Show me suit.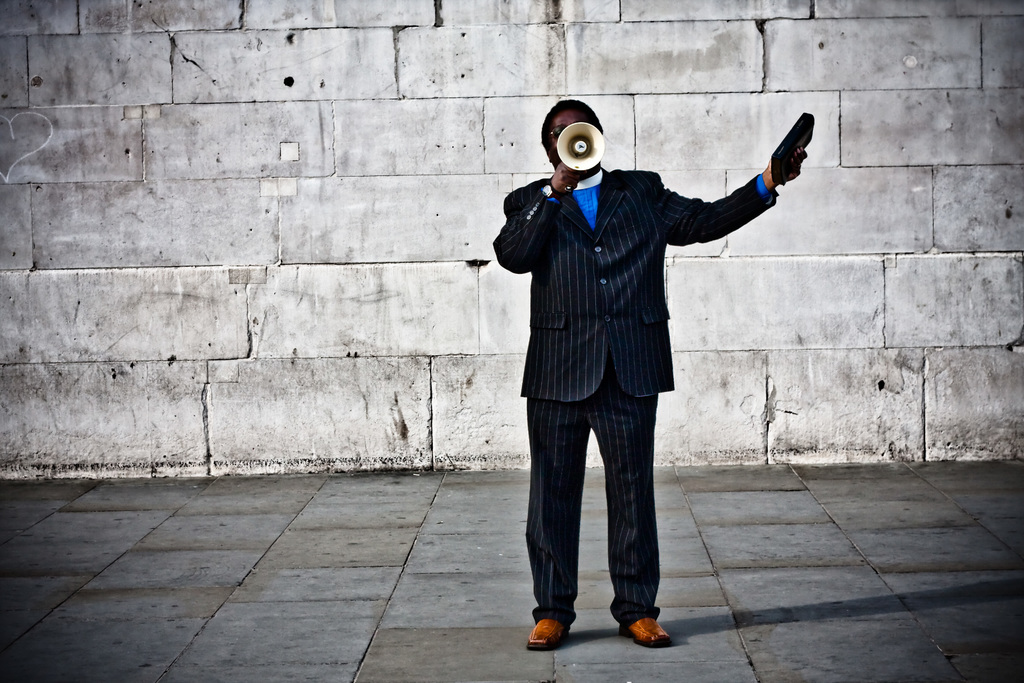
suit is here: locate(498, 142, 748, 634).
